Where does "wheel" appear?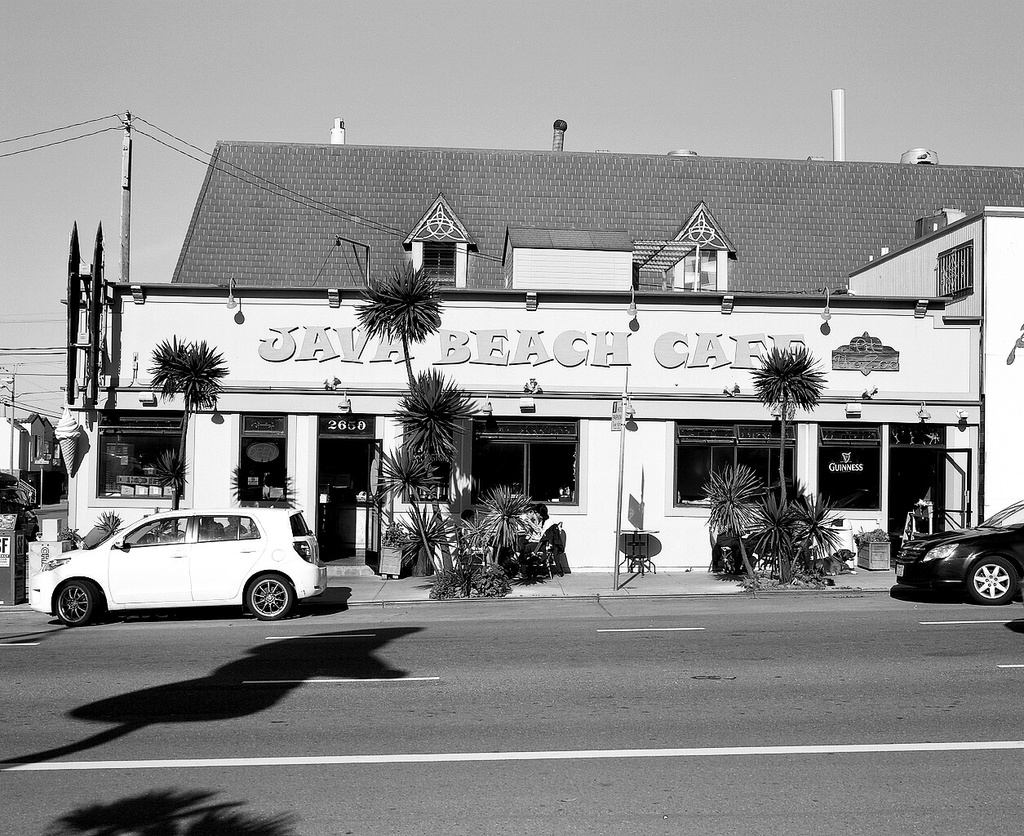
Appears at [x1=964, y1=554, x2=1019, y2=603].
